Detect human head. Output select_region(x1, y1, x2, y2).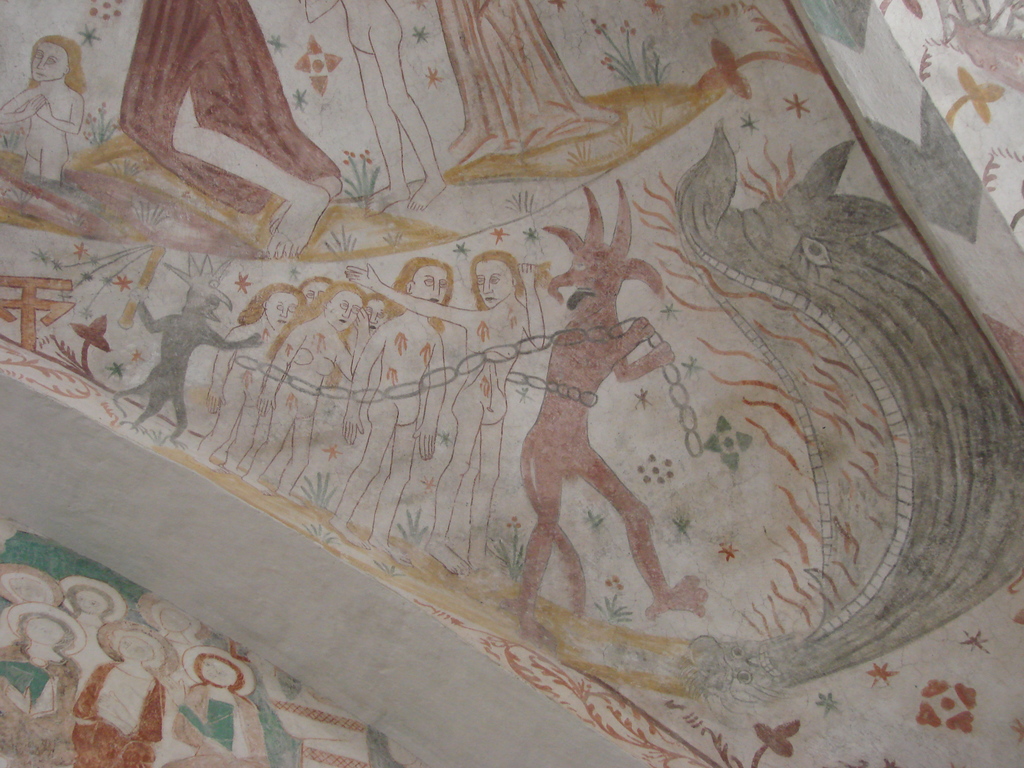
select_region(24, 38, 86, 93).
